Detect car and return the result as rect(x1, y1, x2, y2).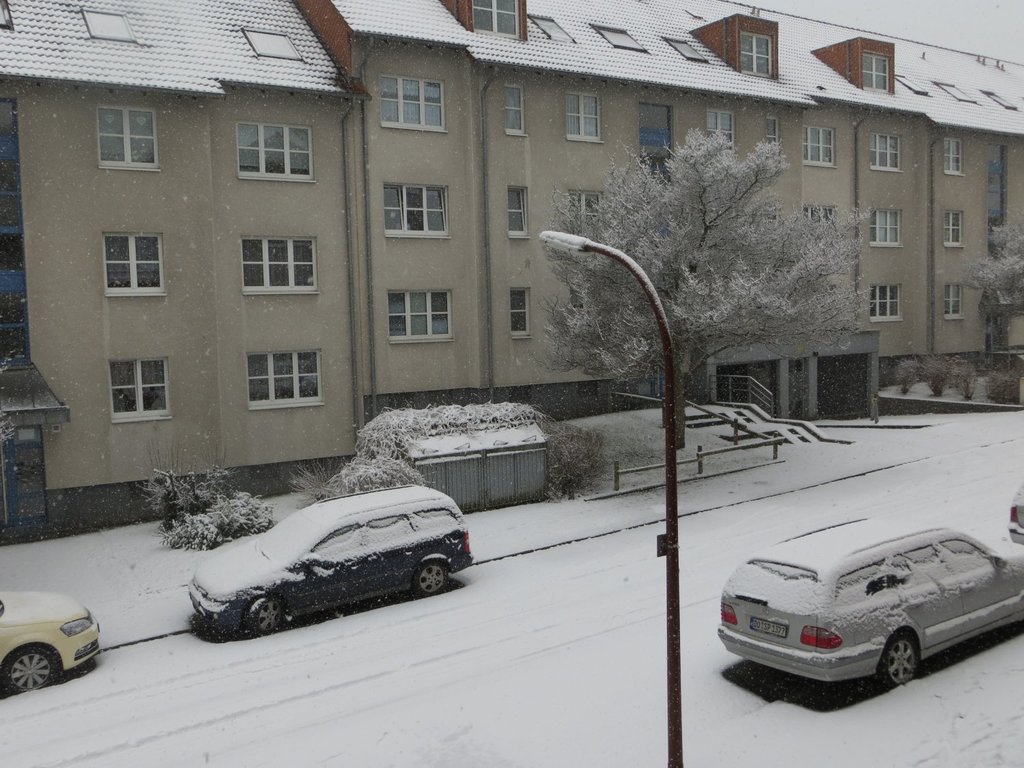
rect(715, 513, 1023, 687).
